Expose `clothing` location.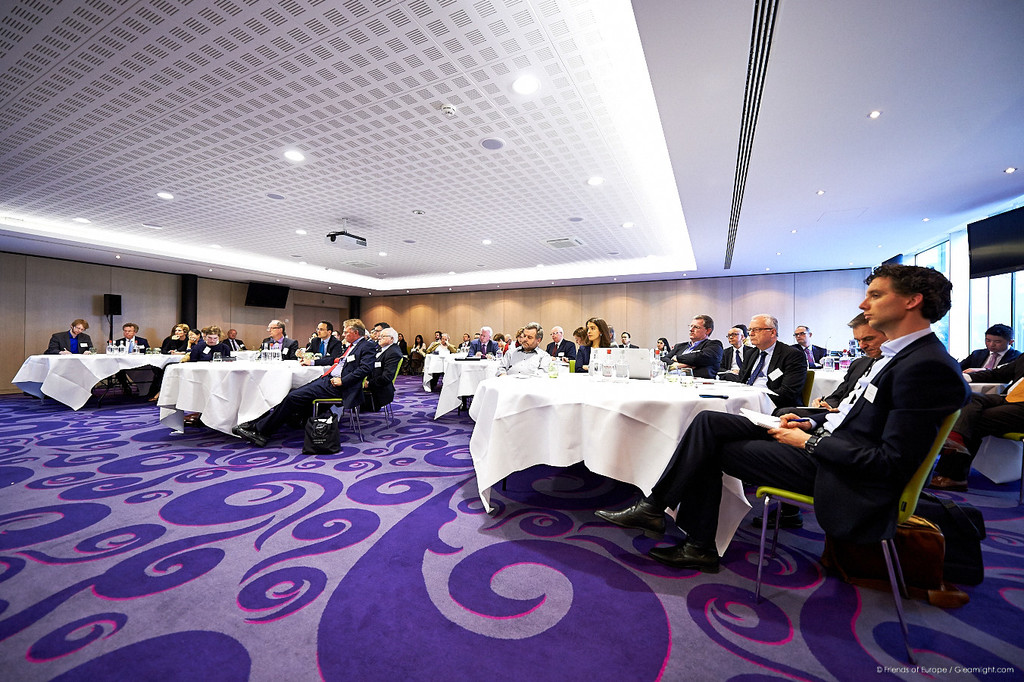
Exposed at left=292, top=333, right=336, bottom=364.
